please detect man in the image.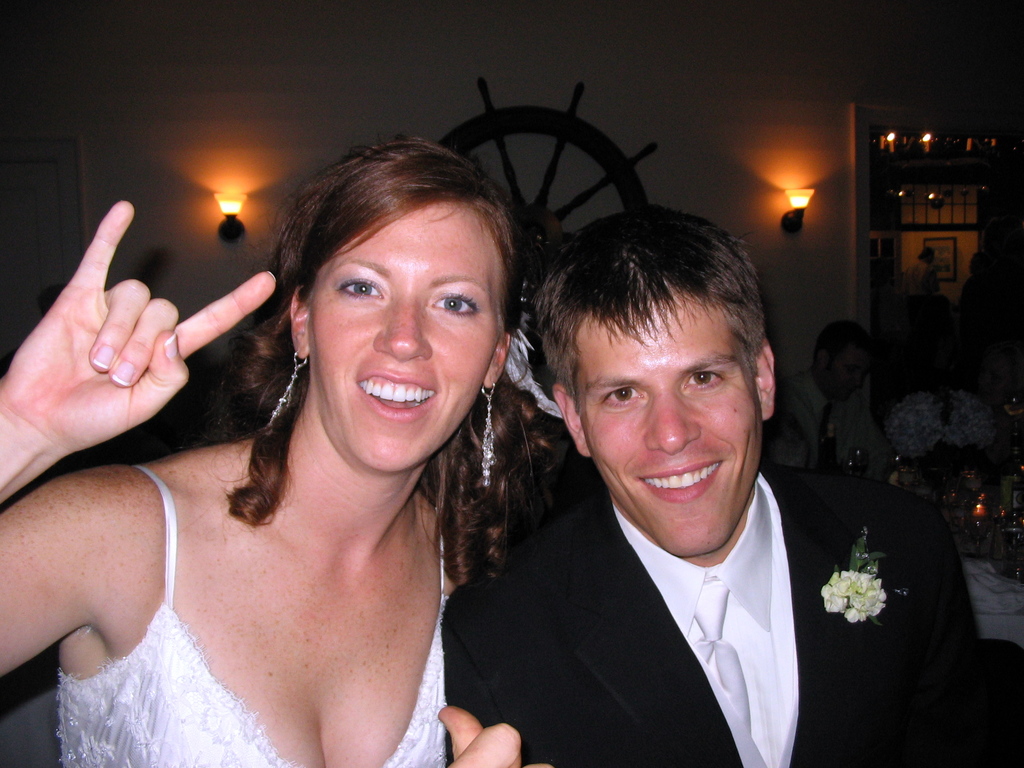
bbox=(888, 365, 984, 474).
